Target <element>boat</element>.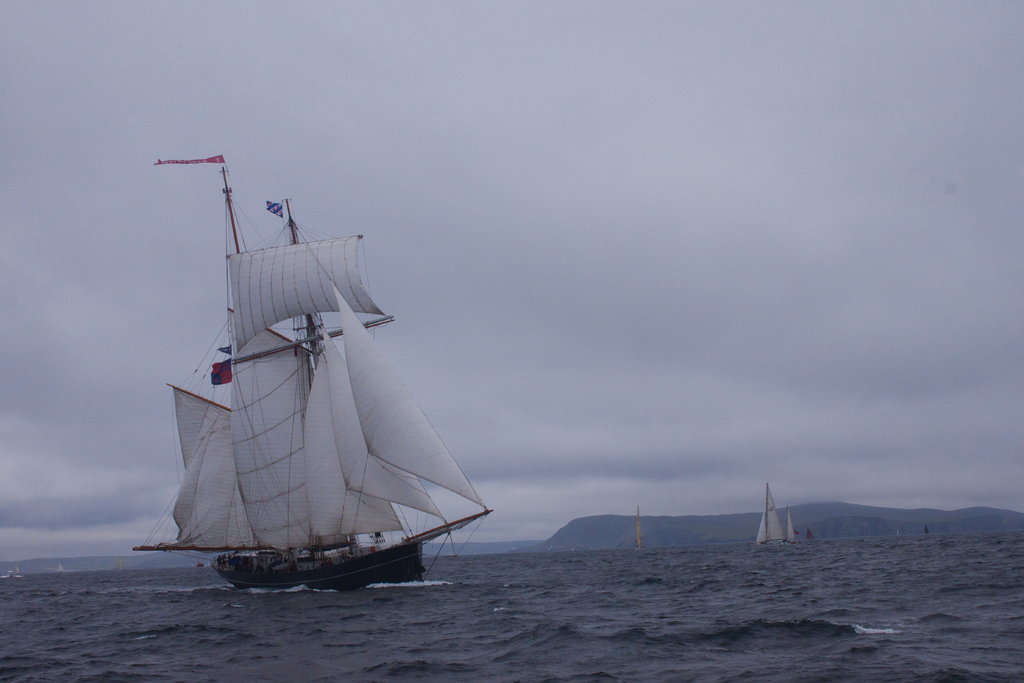
Target region: 632,504,652,550.
